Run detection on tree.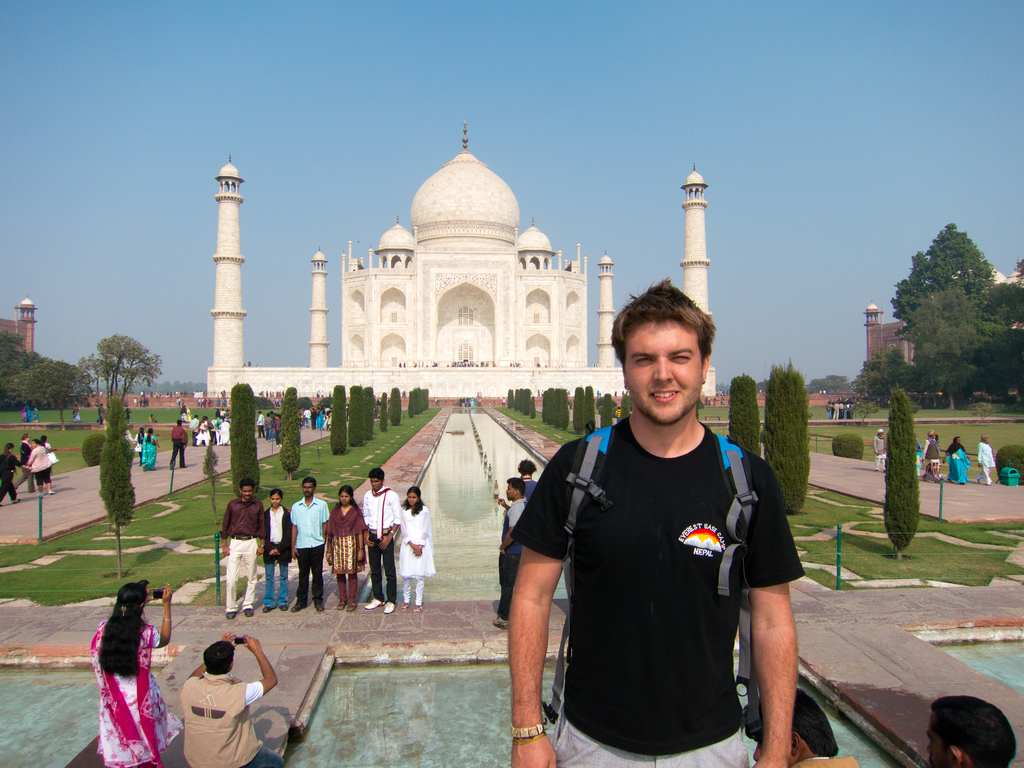
Result: x1=805 y1=373 x2=862 y2=394.
